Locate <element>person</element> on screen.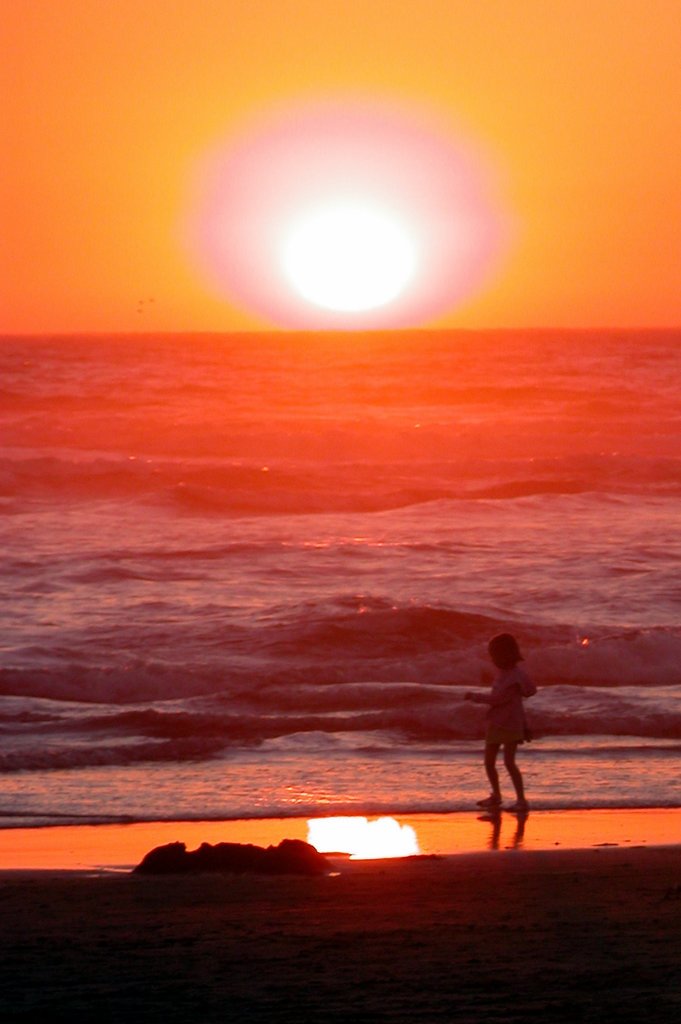
On screen at x1=468, y1=631, x2=537, y2=813.
